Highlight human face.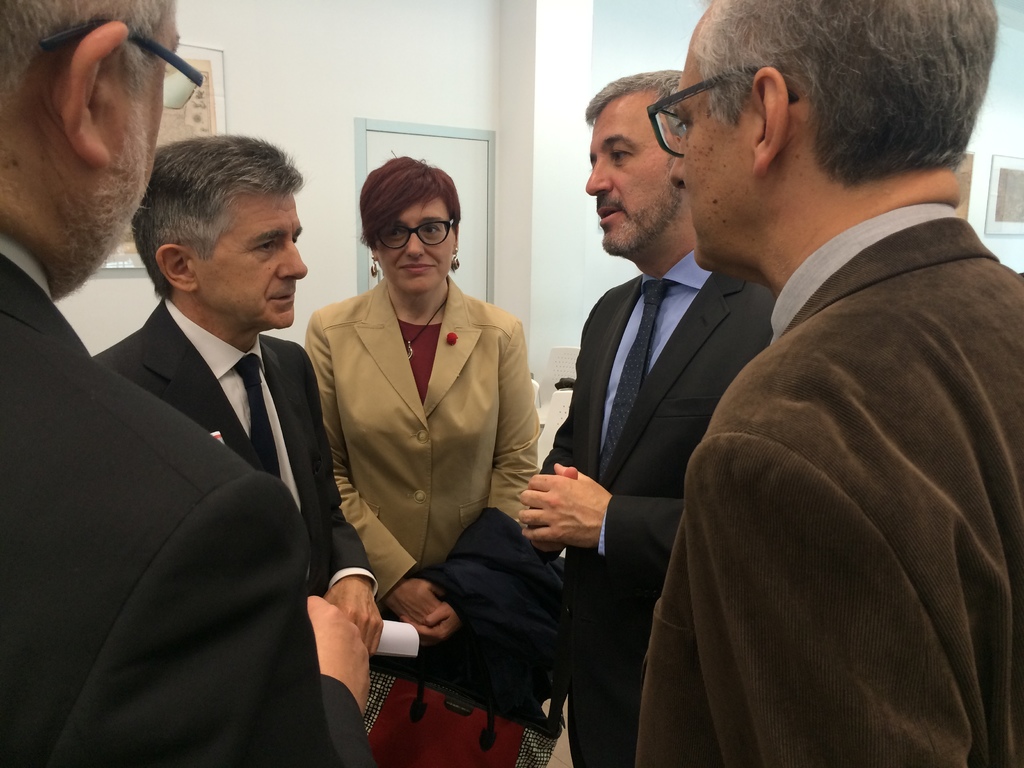
Highlighted region: locate(586, 90, 684, 259).
